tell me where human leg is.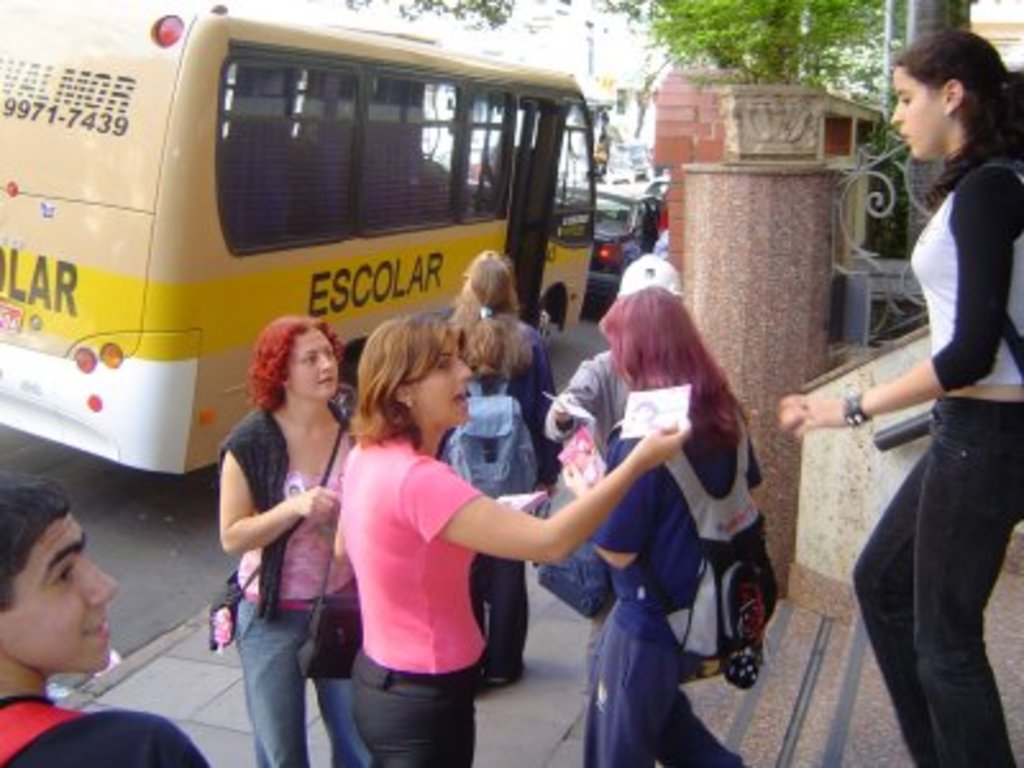
human leg is at <box>650,689,753,765</box>.
